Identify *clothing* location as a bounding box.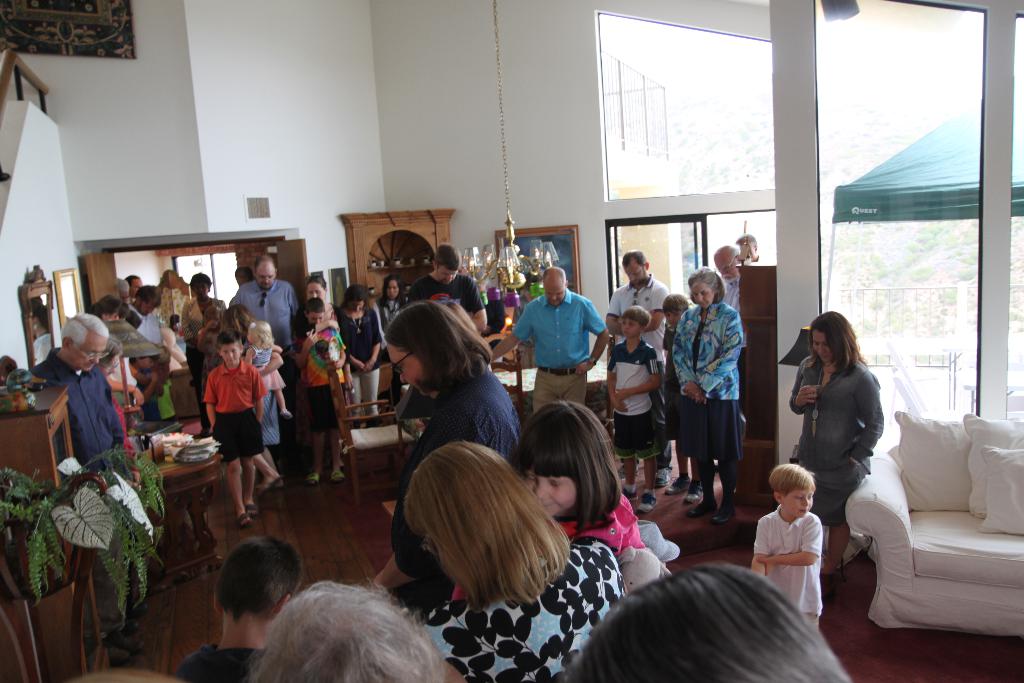
[x1=548, y1=507, x2=651, y2=550].
